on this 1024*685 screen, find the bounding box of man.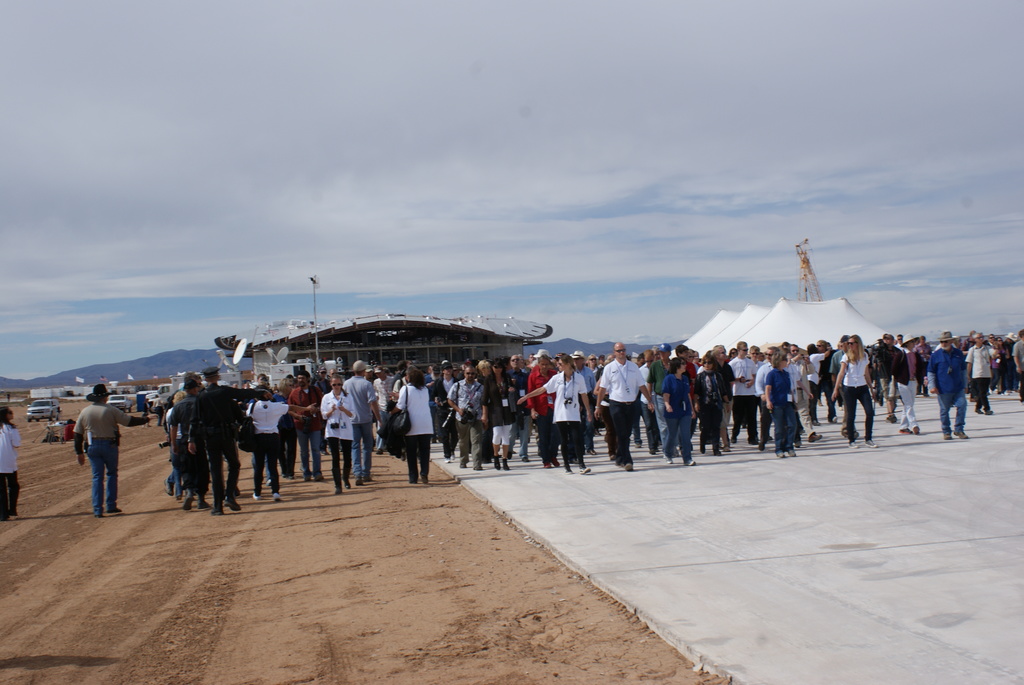
Bounding box: {"left": 872, "top": 332, "right": 904, "bottom": 424}.
